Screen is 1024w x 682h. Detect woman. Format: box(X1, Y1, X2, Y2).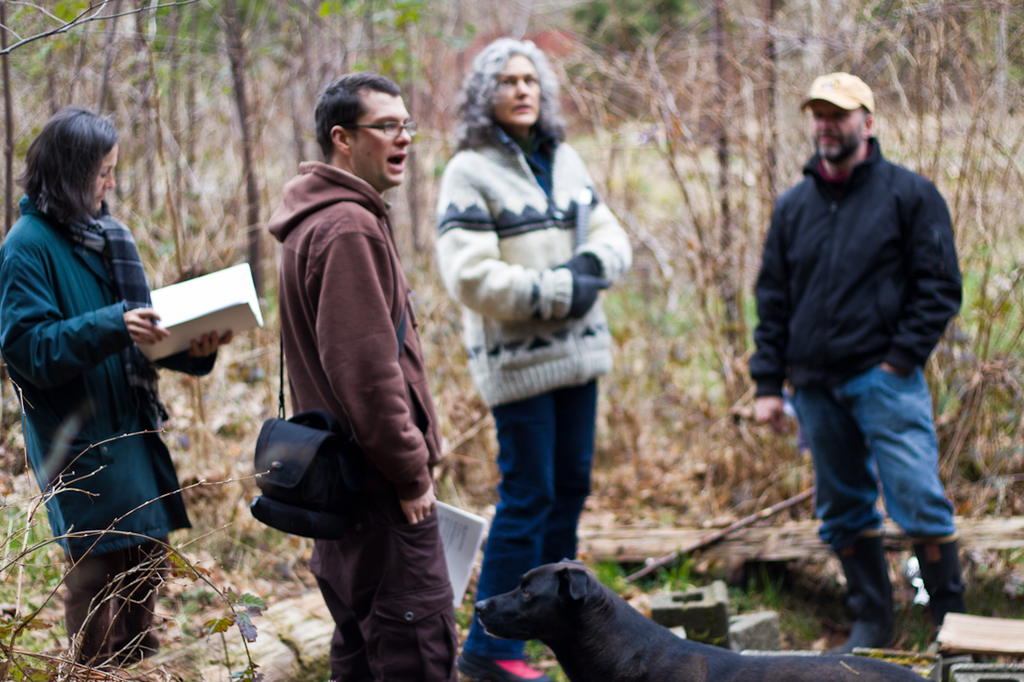
box(0, 106, 236, 680).
